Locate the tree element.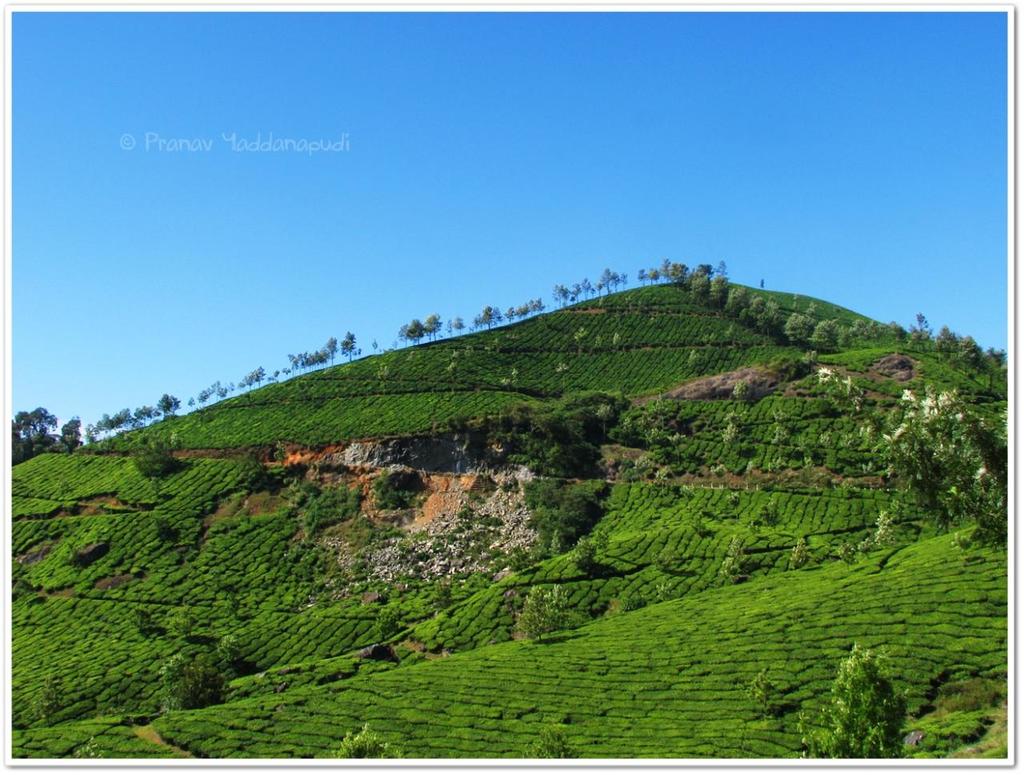
Element bbox: (left=517, top=586, right=572, bottom=645).
